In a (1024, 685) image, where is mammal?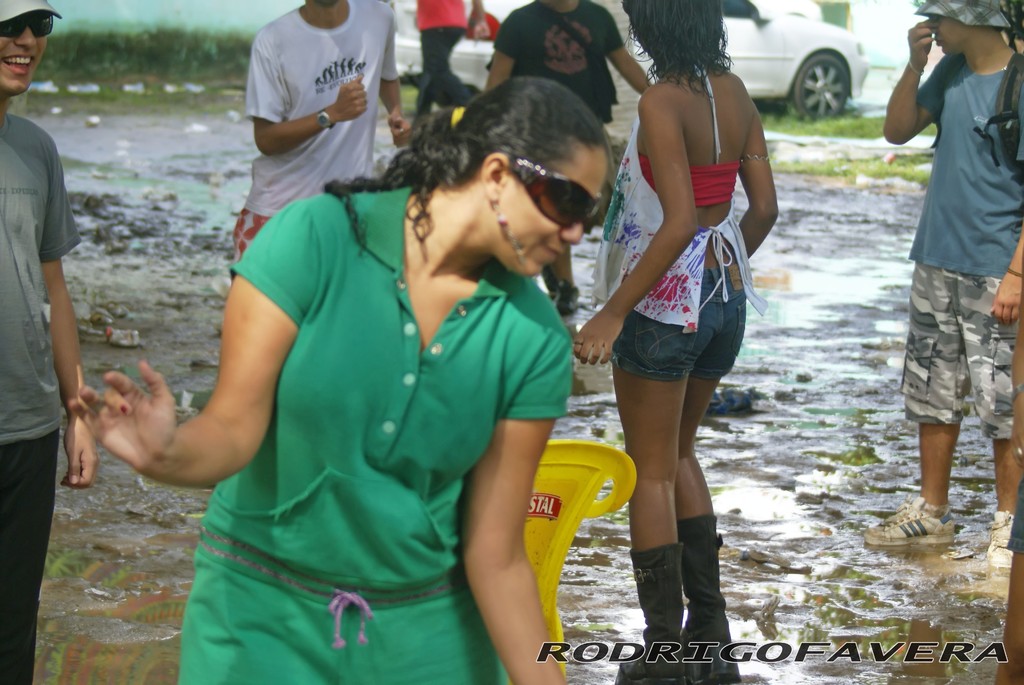
locate(581, 19, 786, 542).
